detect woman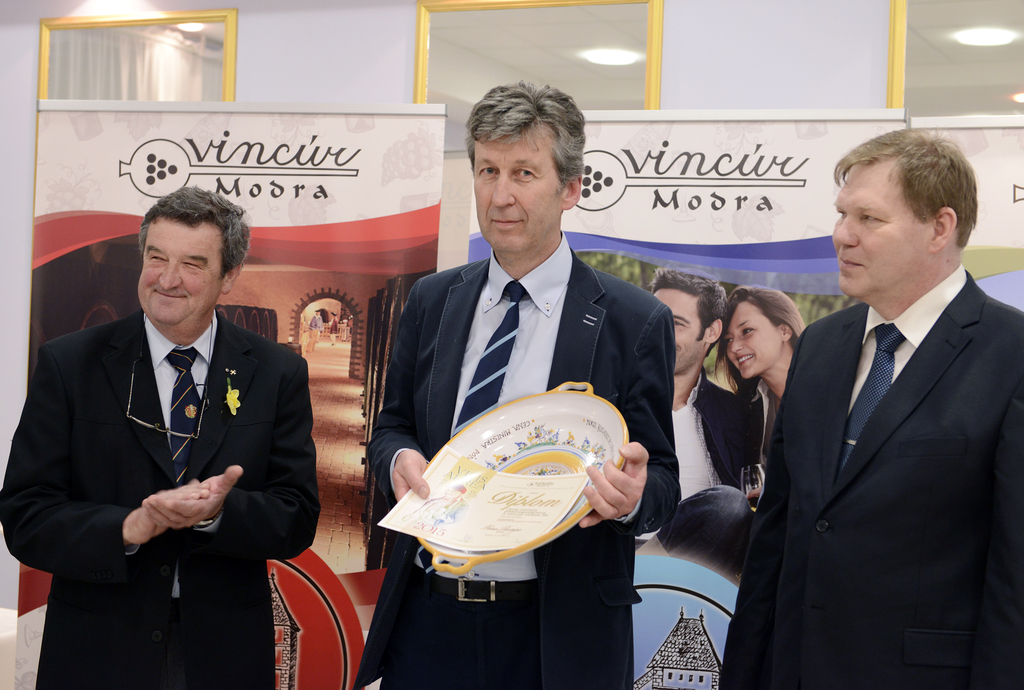
<region>693, 287, 810, 575</region>
